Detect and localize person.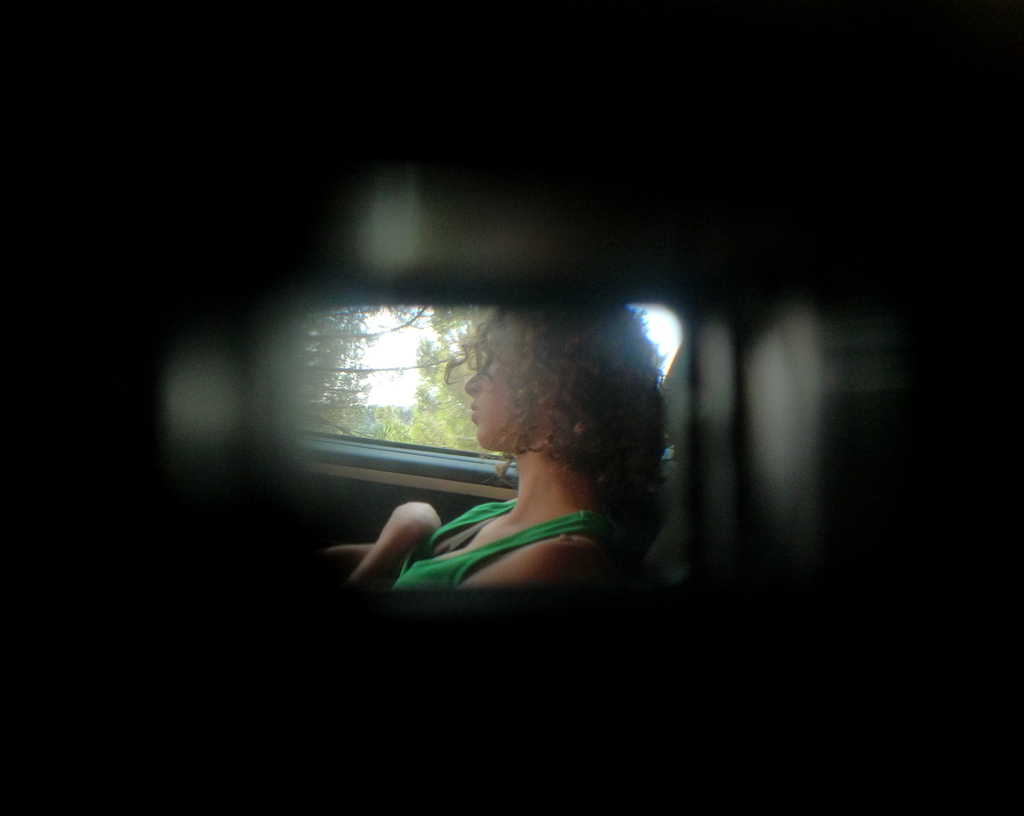
Localized at <bbox>332, 321, 691, 629</bbox>.
